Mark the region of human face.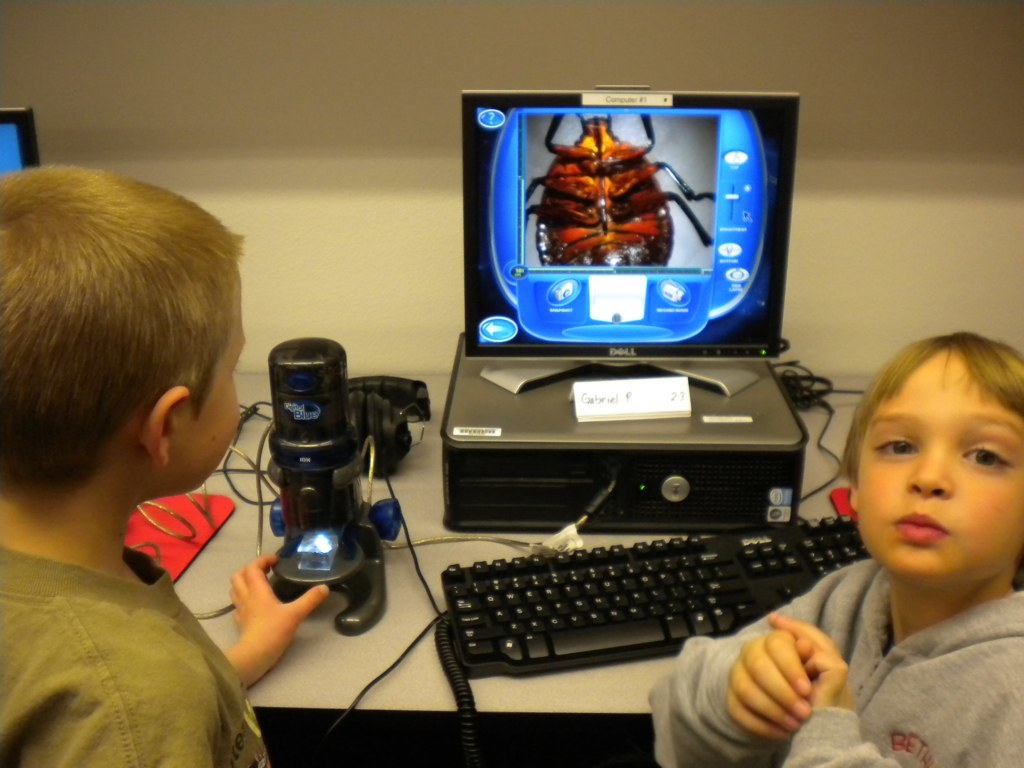
Region: bbox=[858, 355, 1023, 583].
